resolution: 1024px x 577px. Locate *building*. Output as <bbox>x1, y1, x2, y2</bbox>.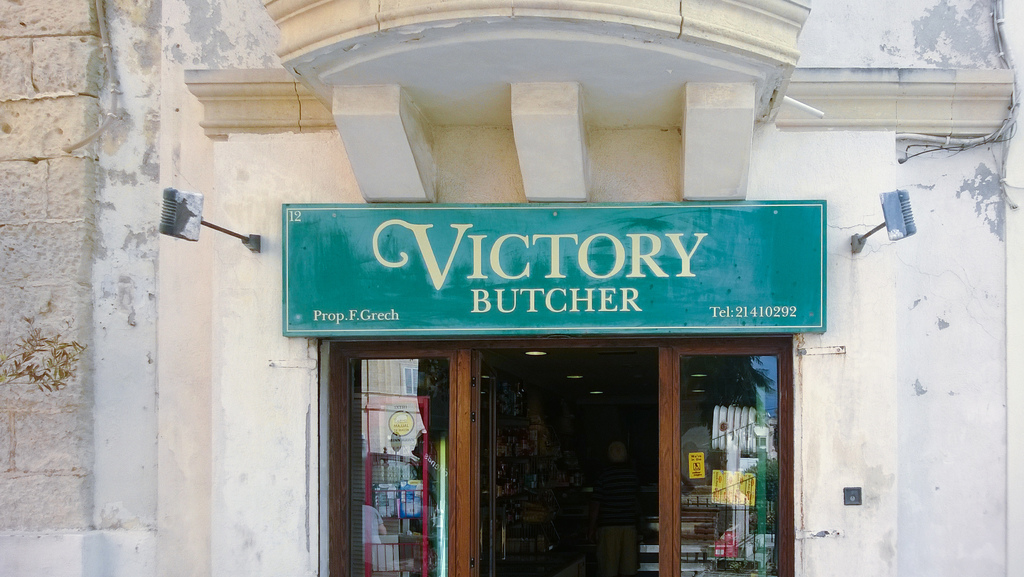
<bbox>92, 0, 1023, 576</bbox>.
